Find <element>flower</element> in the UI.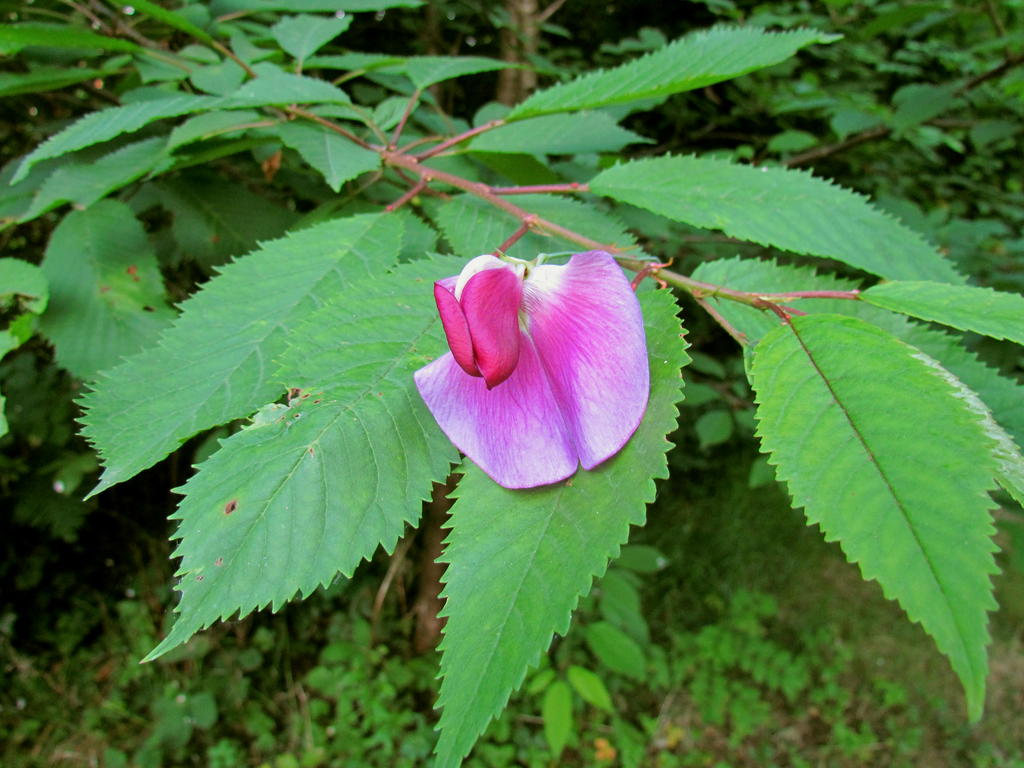
UI element at detection(410, 243, 657, 492).
